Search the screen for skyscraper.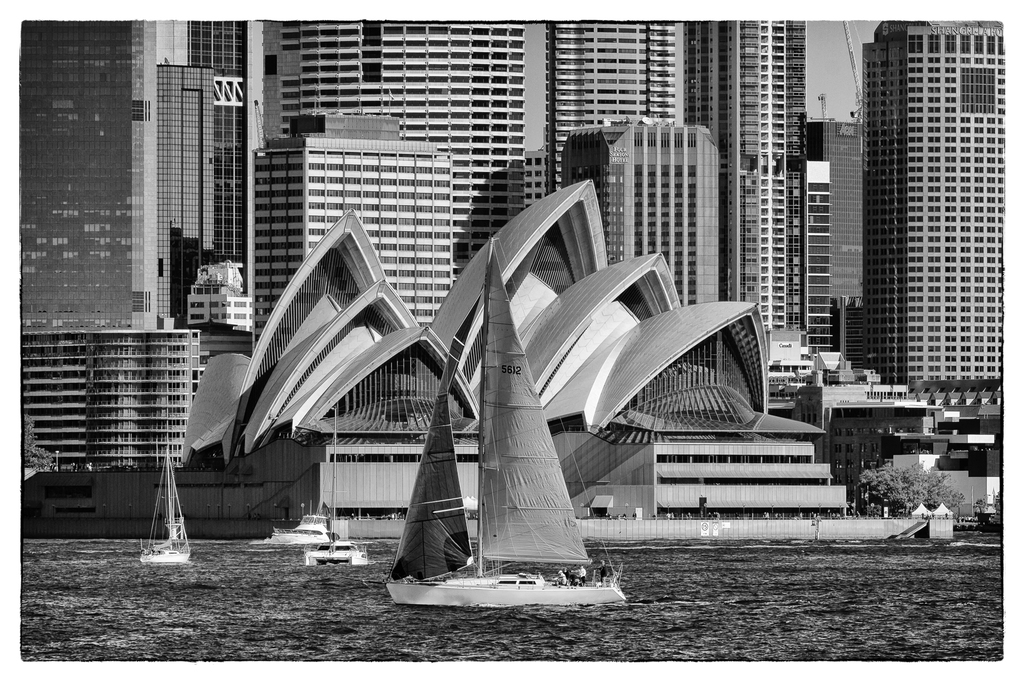
Found at detection(545, 22, 675, 193).
